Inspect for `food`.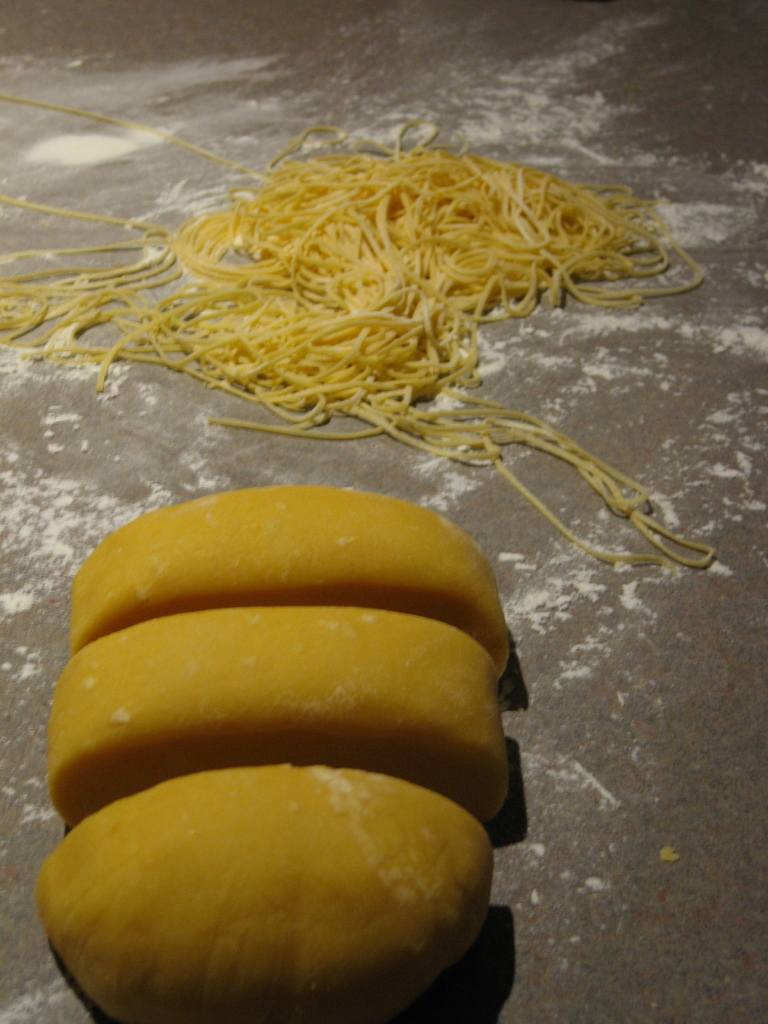
Inspection: {"left": 51, "top": 611, "right": 513, "bottom": 821}.
